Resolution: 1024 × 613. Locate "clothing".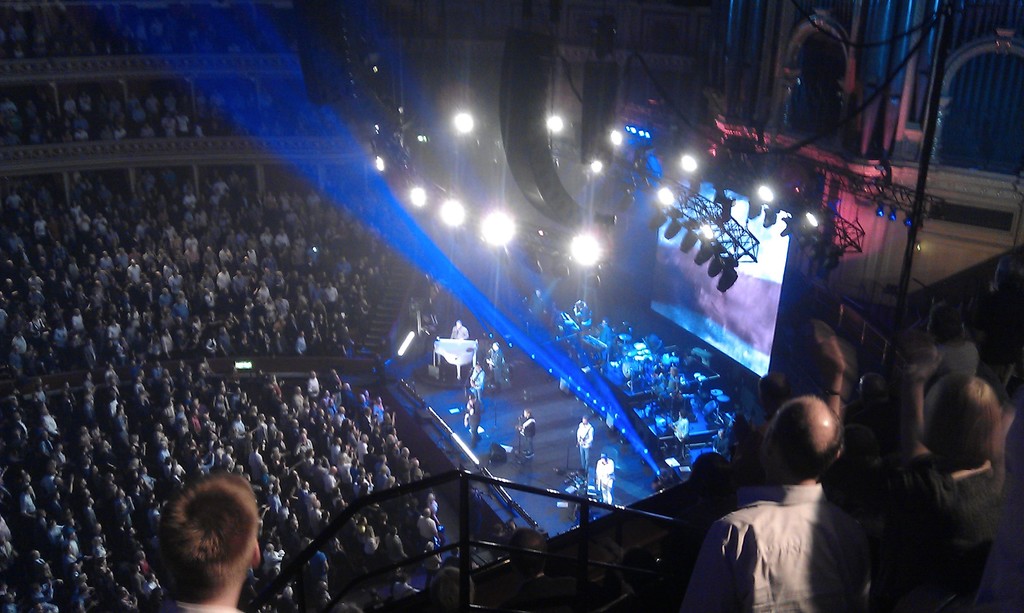
crop(598, 324, 612, 358).
